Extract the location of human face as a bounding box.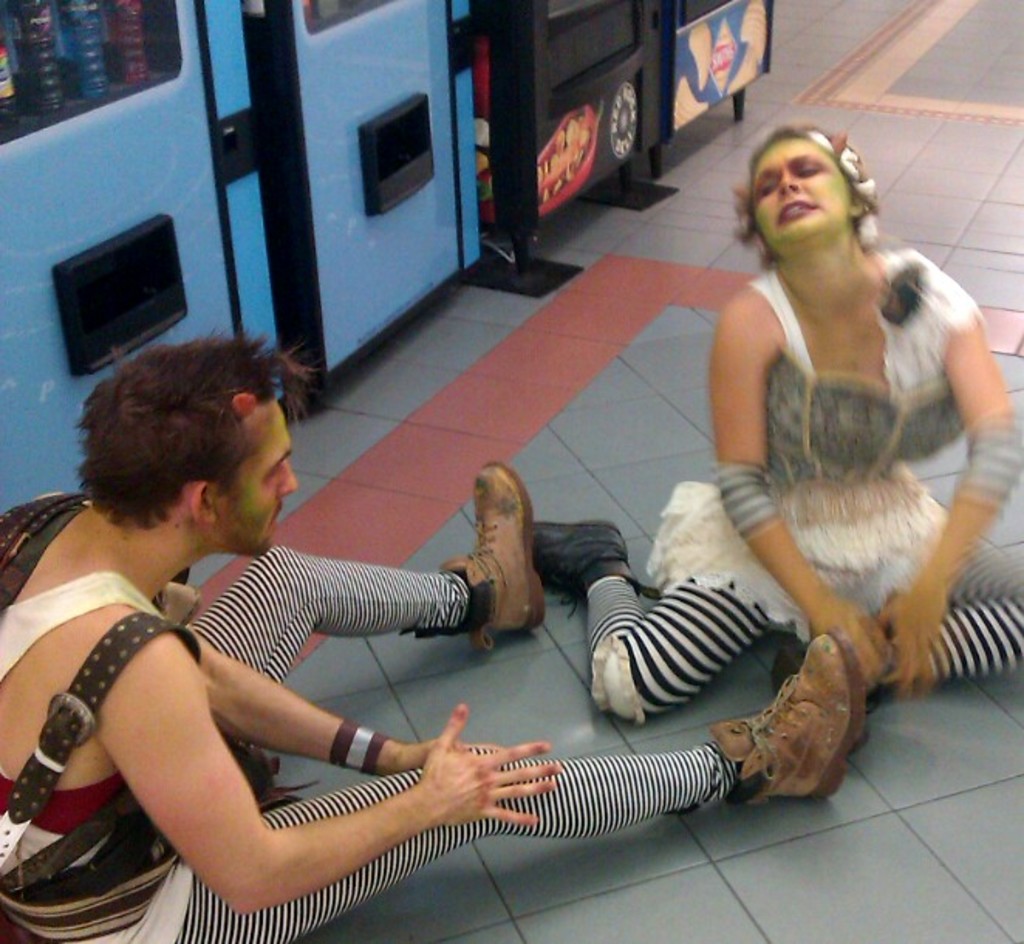
(x1=747, y1=132, x2=848, y2=249).
